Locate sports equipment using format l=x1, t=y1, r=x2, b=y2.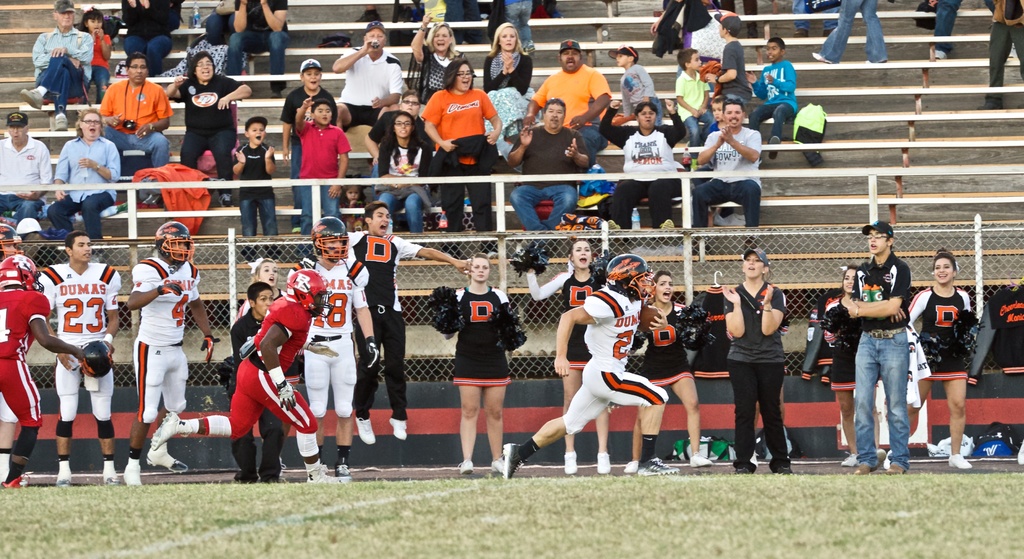
l=156, t=280, r=181, b=296.
